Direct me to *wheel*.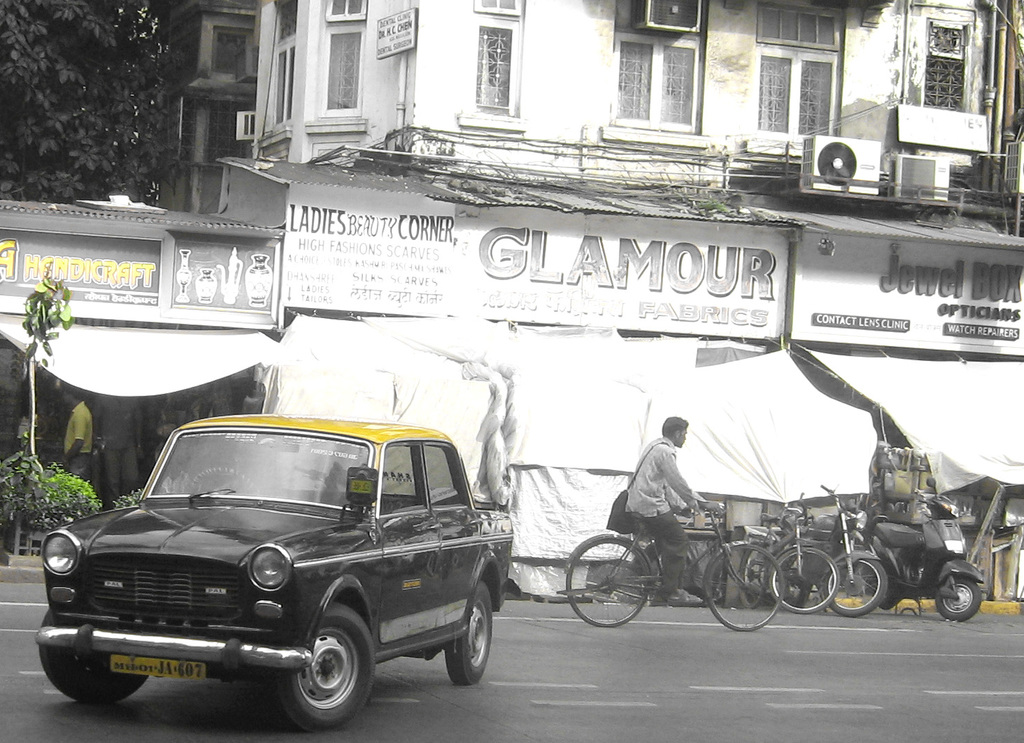
Direction: <bbox>274, 624, 353, 722</bbox>.
